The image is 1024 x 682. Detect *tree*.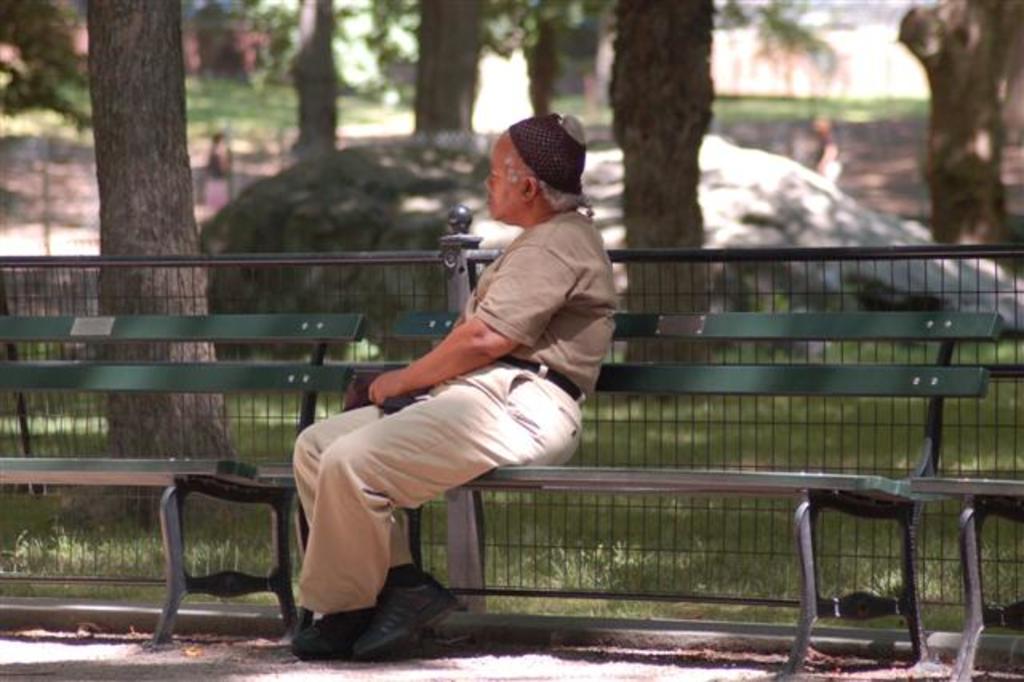
Detection: (x1=480, y1=0, x2=608, y2=123).
